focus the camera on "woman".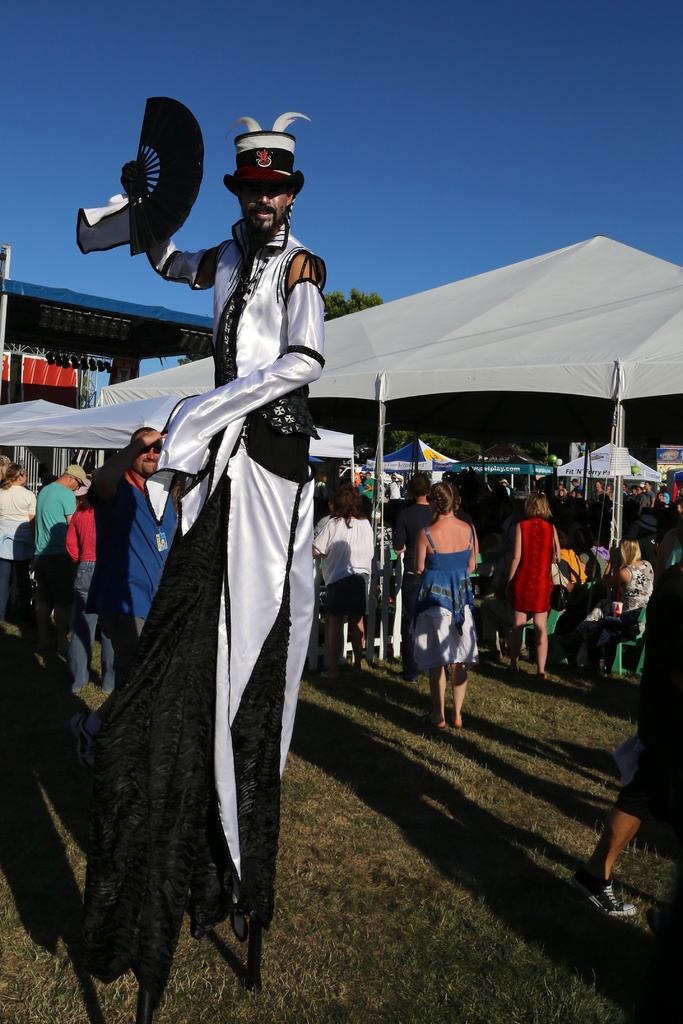
Focus region: [x1=0, y1=459, x2=31, y2=611].
